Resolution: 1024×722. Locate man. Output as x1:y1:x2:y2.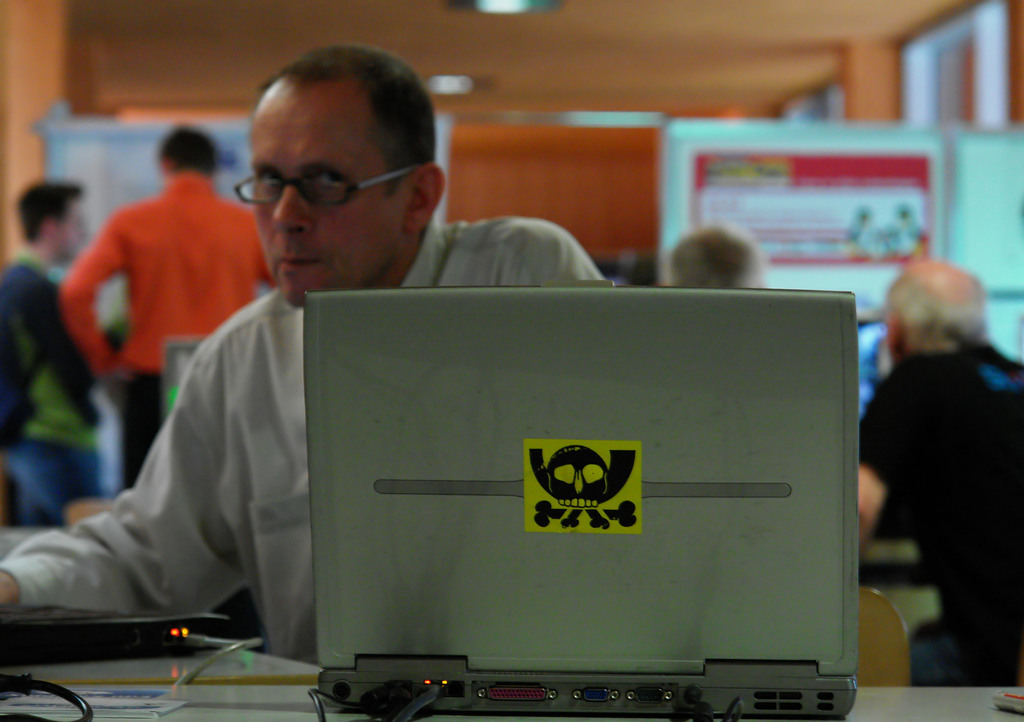
59:124:285:488.
